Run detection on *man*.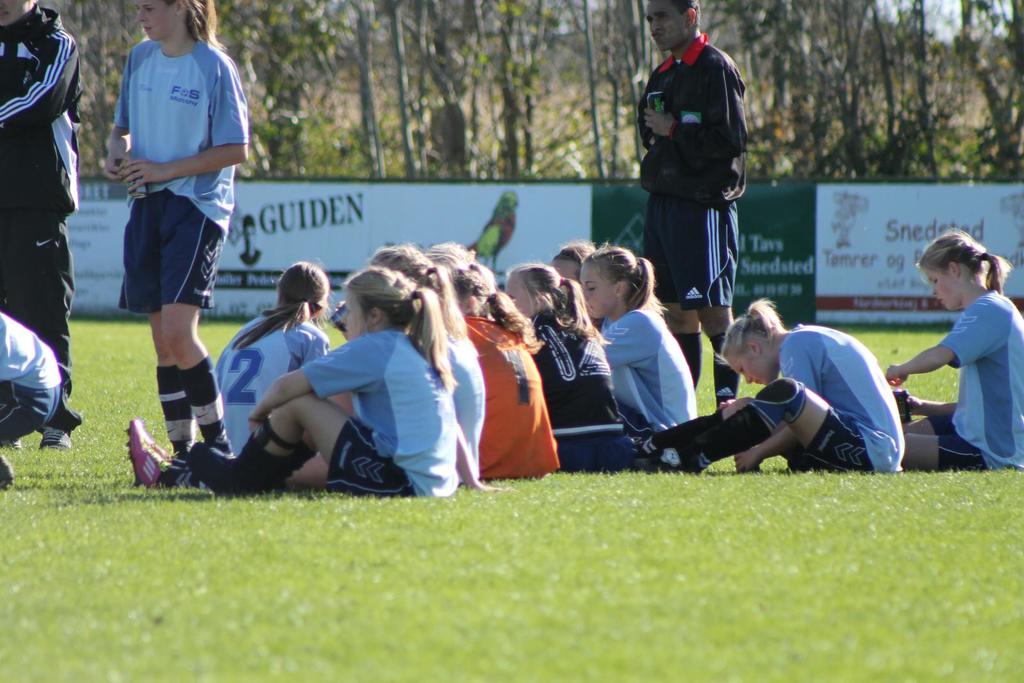
Result: {"x1": 636, "y1": 0, "x2": 750, "y2": 409}.
